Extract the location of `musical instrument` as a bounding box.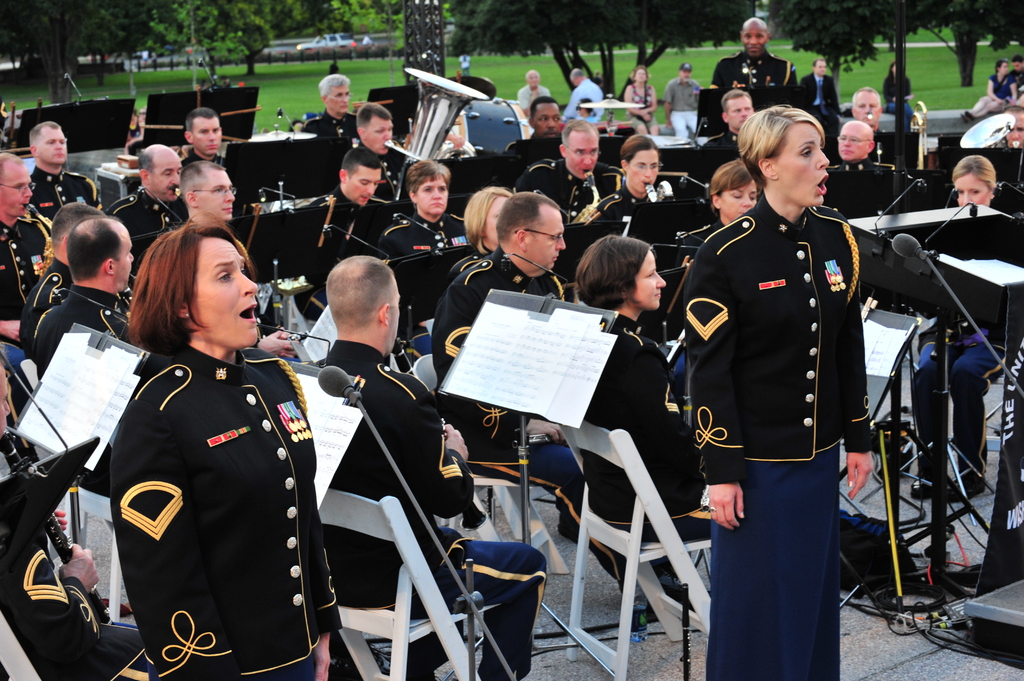
box(389, 339, 455, 445).
